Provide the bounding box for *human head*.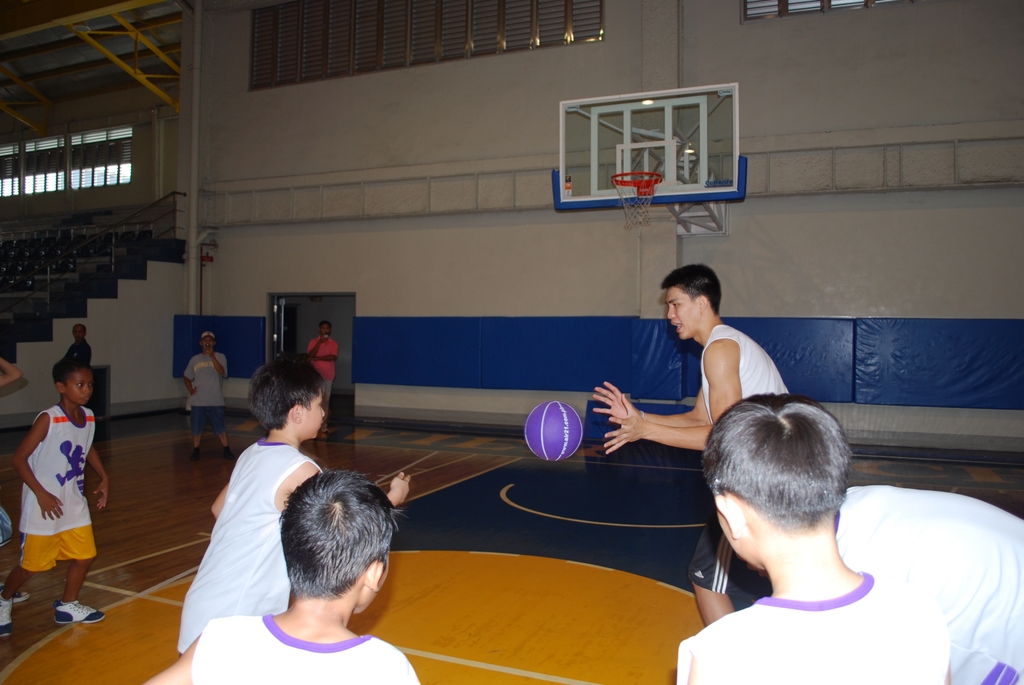
region(250, 462, 404, 629).
